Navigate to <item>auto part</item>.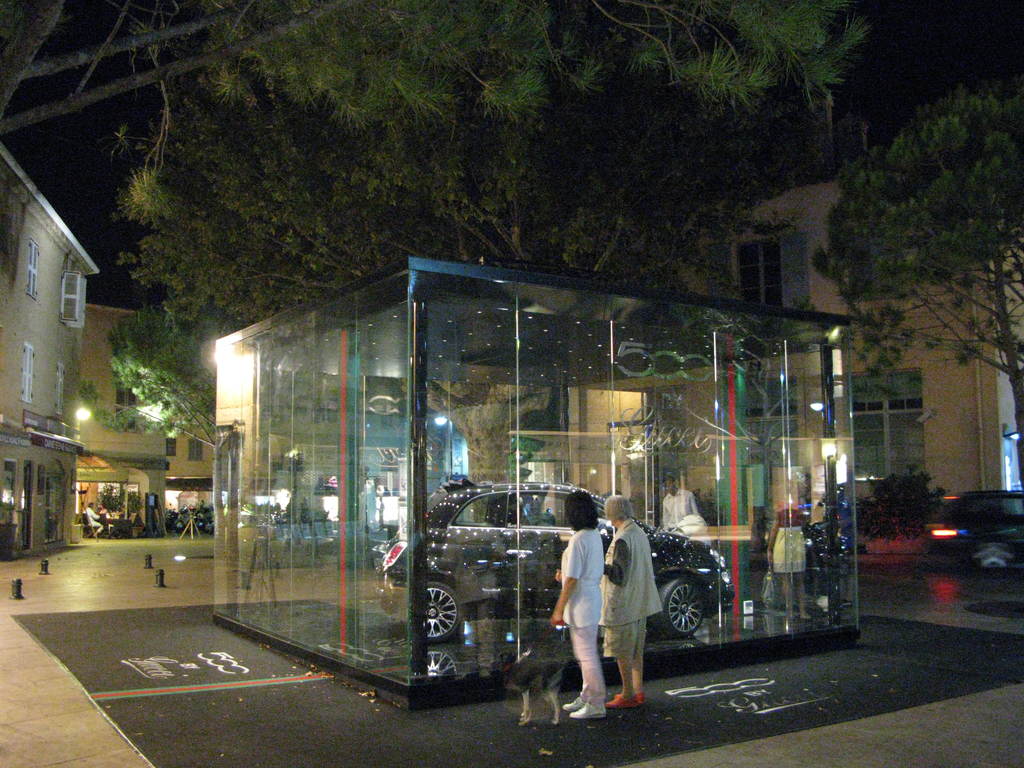
Navigation target: BBox(421, 575, 469, 646).
